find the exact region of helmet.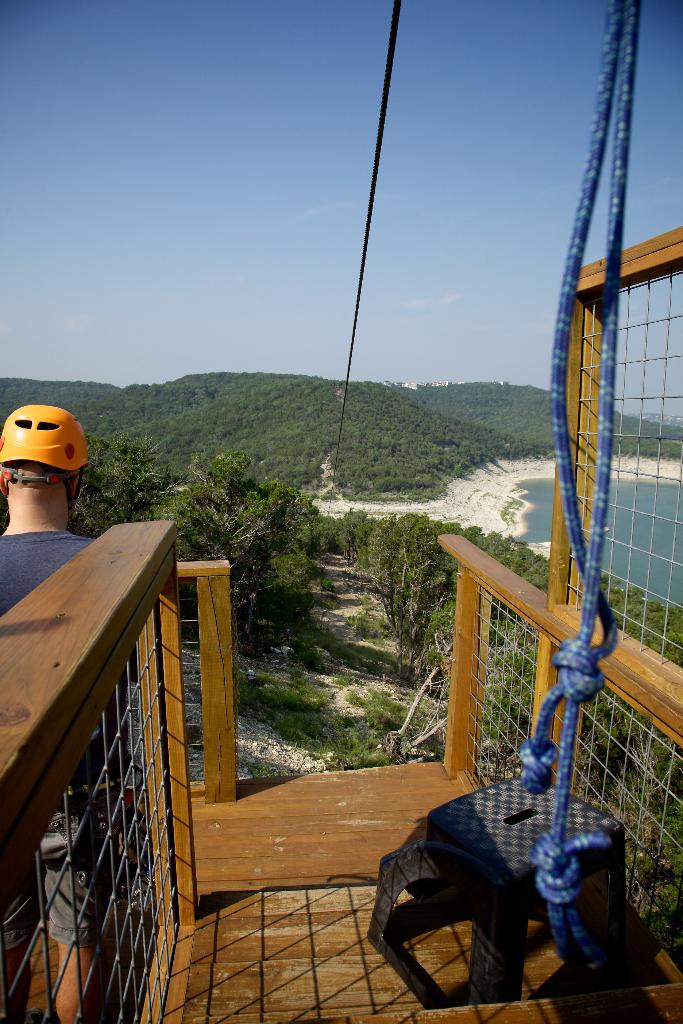
Exact region: x1=0 y1=398 x2=98 y2=521.
